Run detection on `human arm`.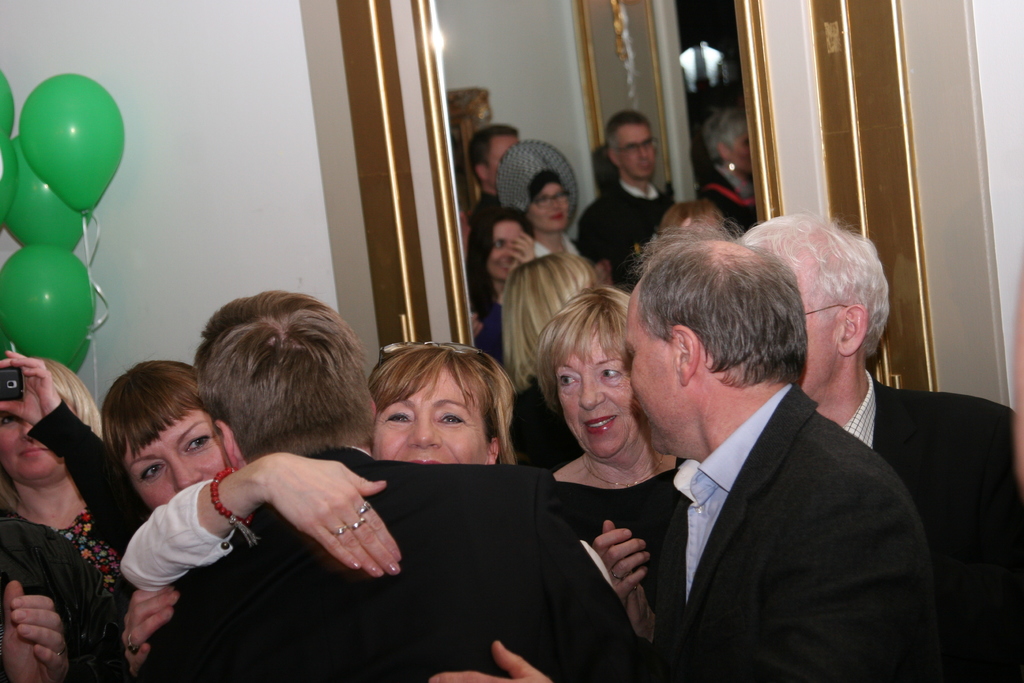
Result: <bbox>124, 575, 188, 678</bbox>.
